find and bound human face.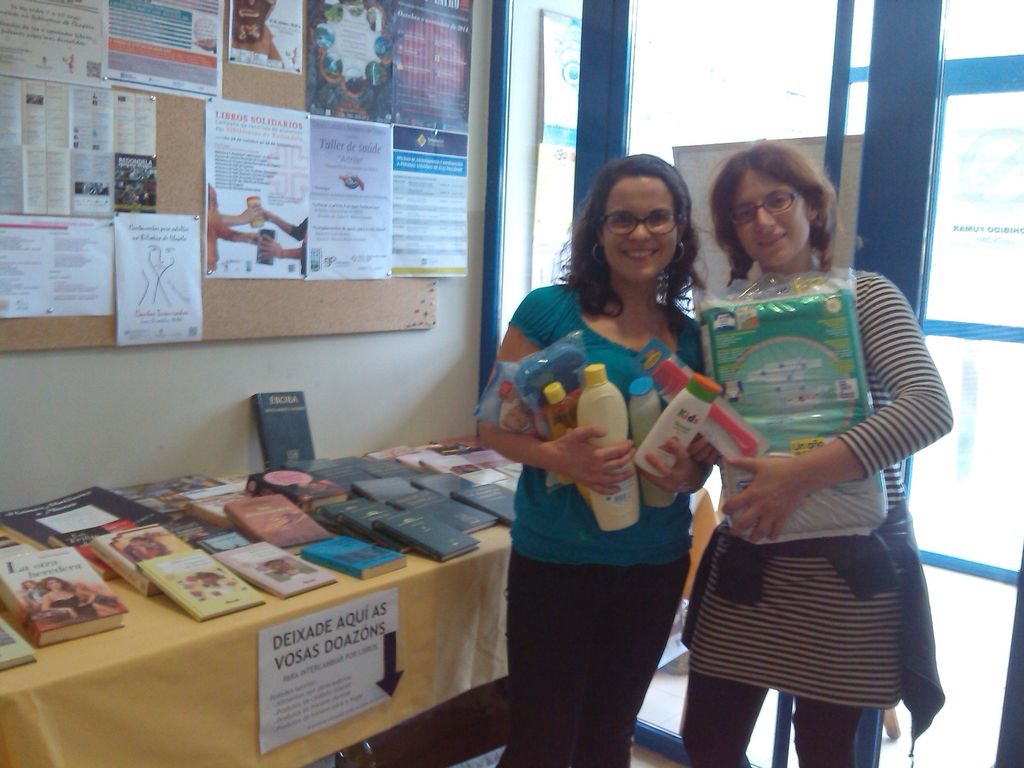
Bound: 730, 168, 804, 262.
